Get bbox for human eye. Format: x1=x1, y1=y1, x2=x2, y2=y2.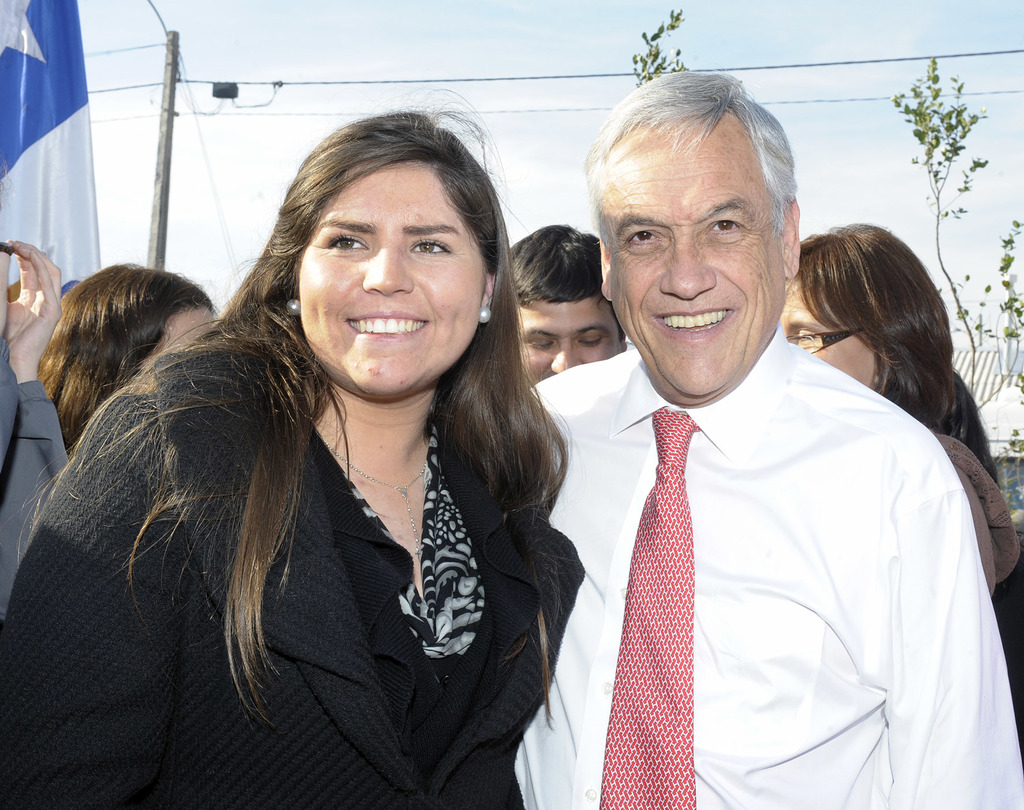
x1=626, y1=225, x2=669, y2=254.
